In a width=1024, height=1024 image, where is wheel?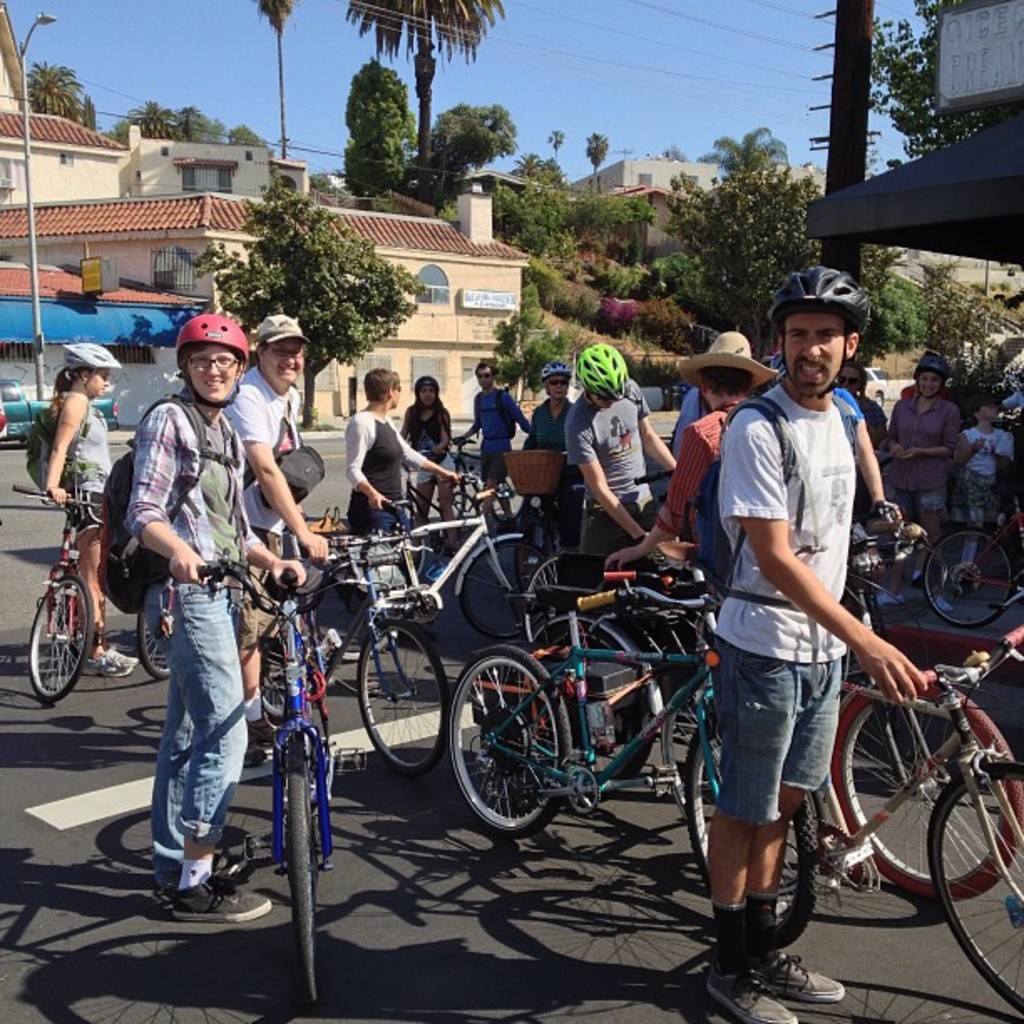
region(924, 745, 1022, 1022).
